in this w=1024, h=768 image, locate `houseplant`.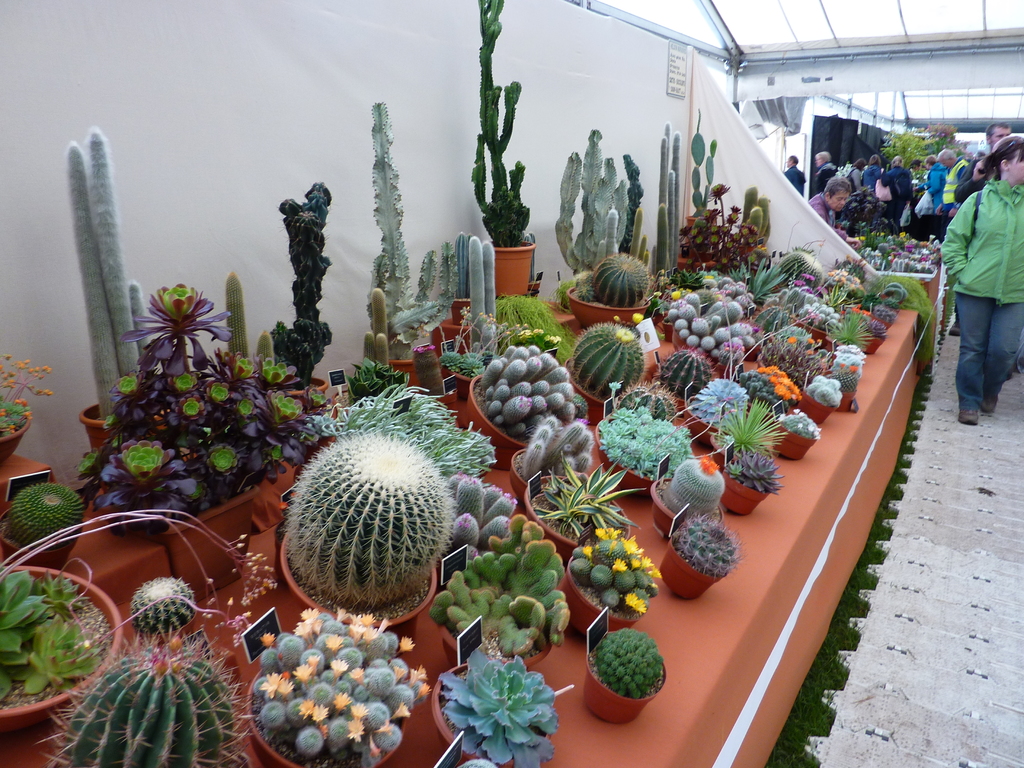
Bounding box: 35/625/257/767.
